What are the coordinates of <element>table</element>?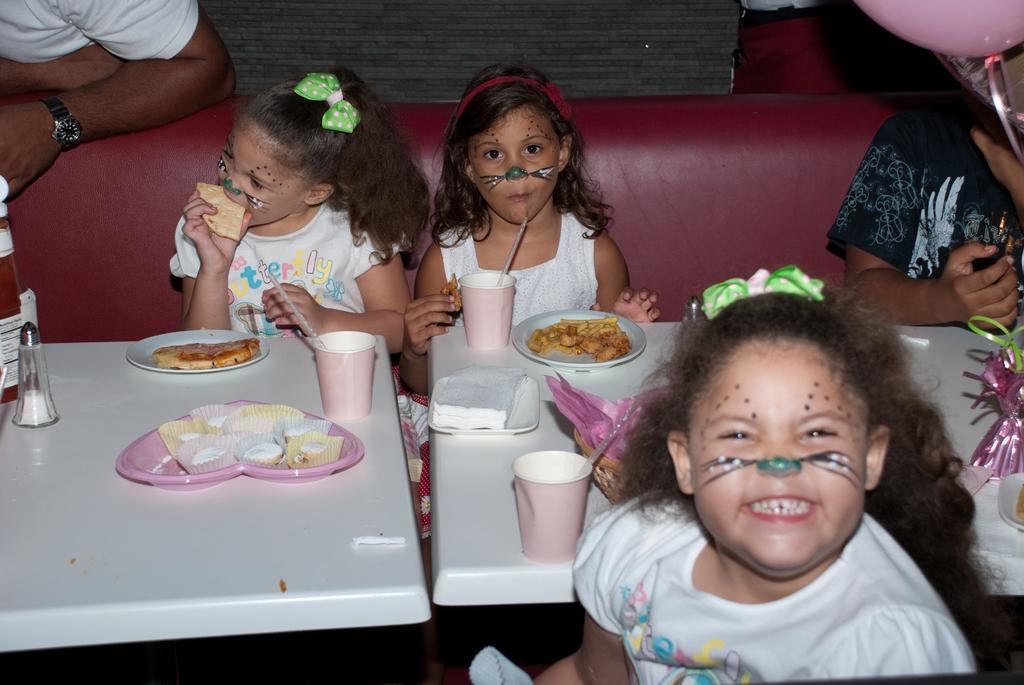
box=[0, 331, 432, 651].
